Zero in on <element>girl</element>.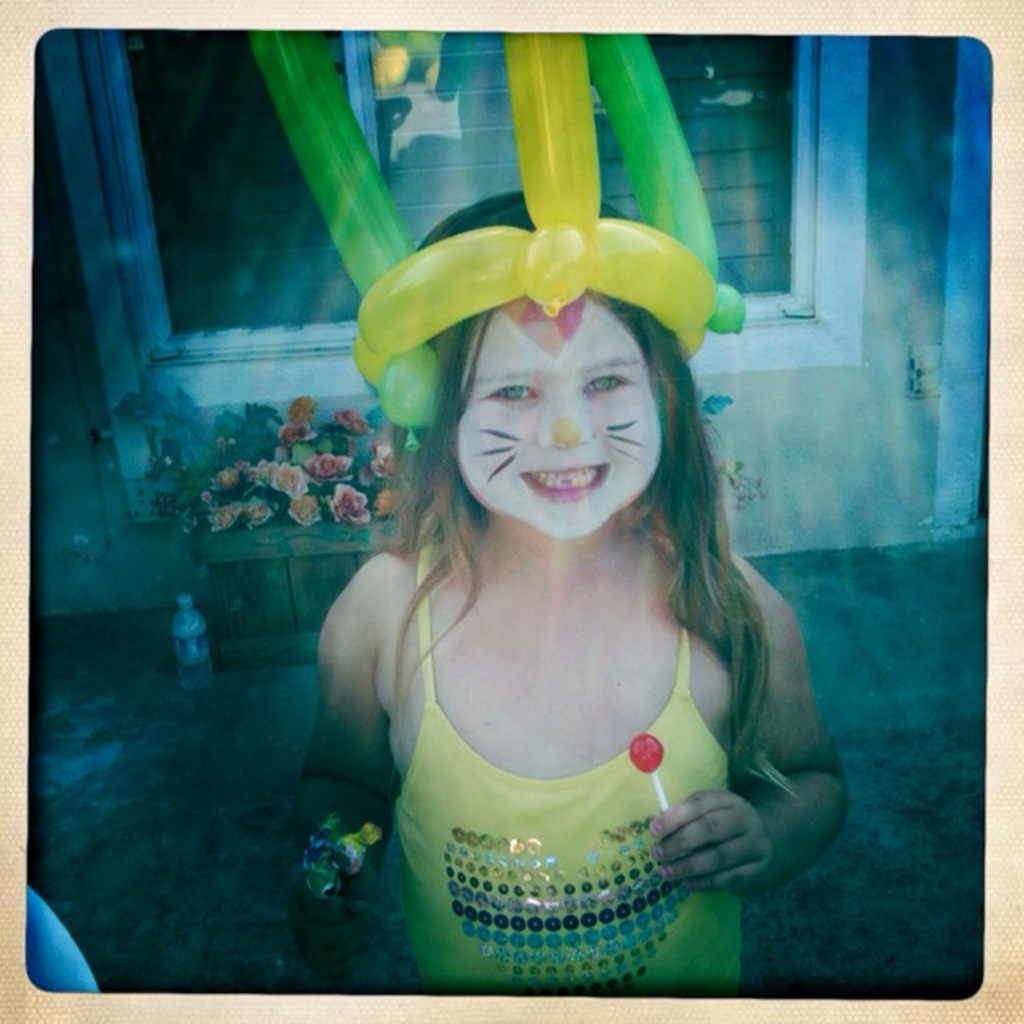
Zeroed in: (284, 189, 856, 992).
